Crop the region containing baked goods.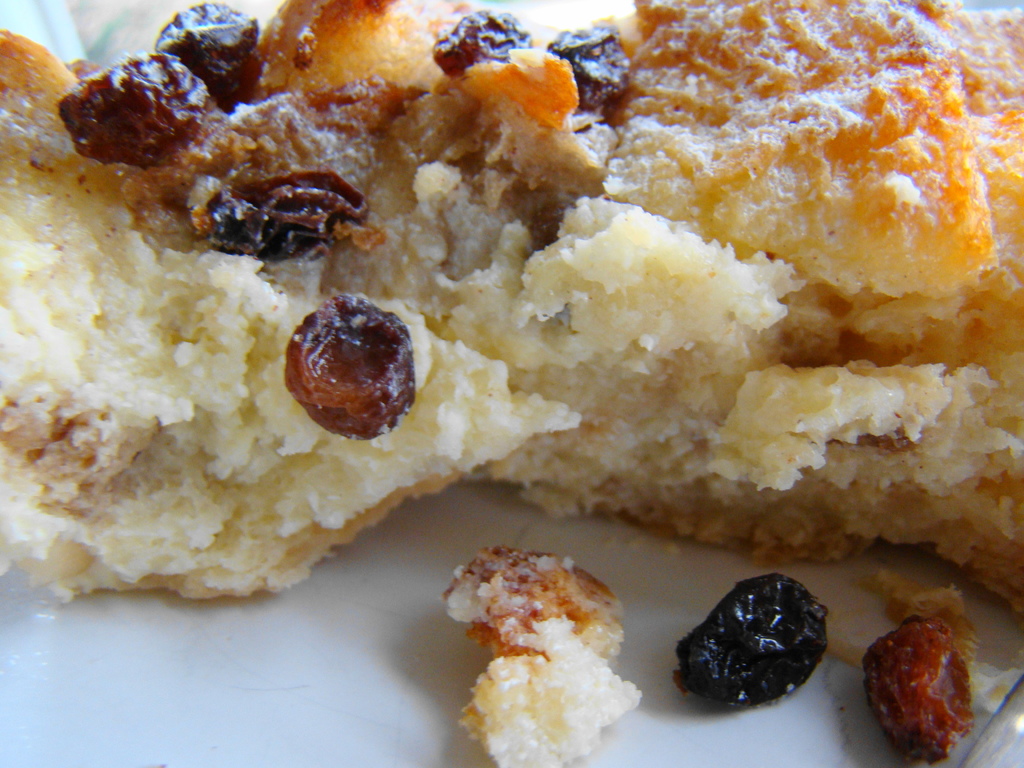
Crop region: 0 0 1023 625.
